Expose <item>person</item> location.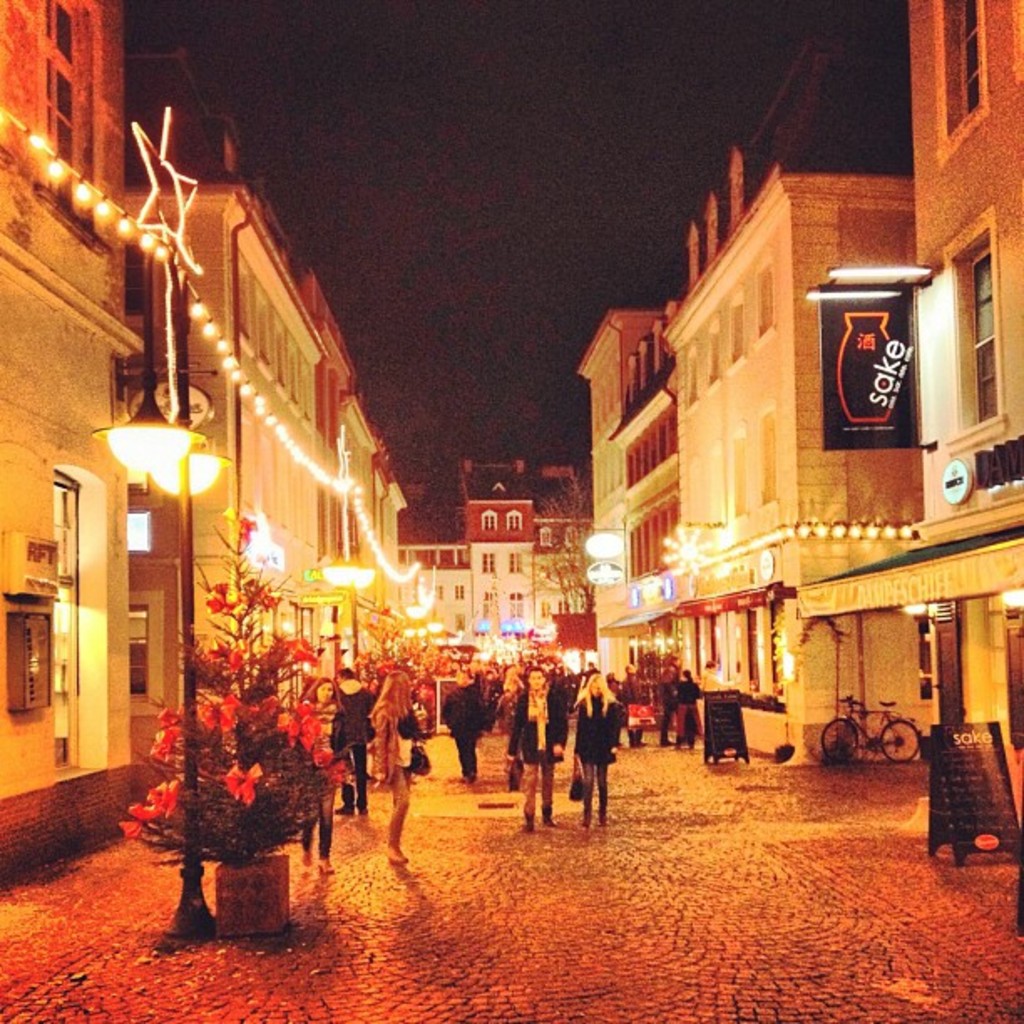
Exposed at x1=676 y1=663 x2=704 y2=751.
